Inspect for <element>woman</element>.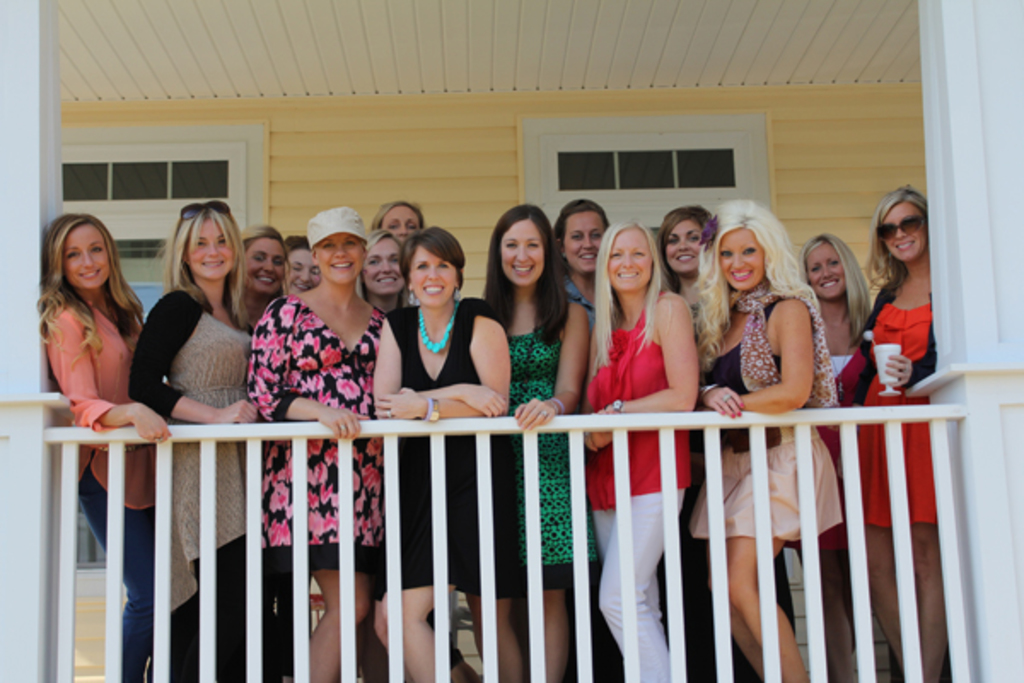
Inspection: [565,195,614,318].
